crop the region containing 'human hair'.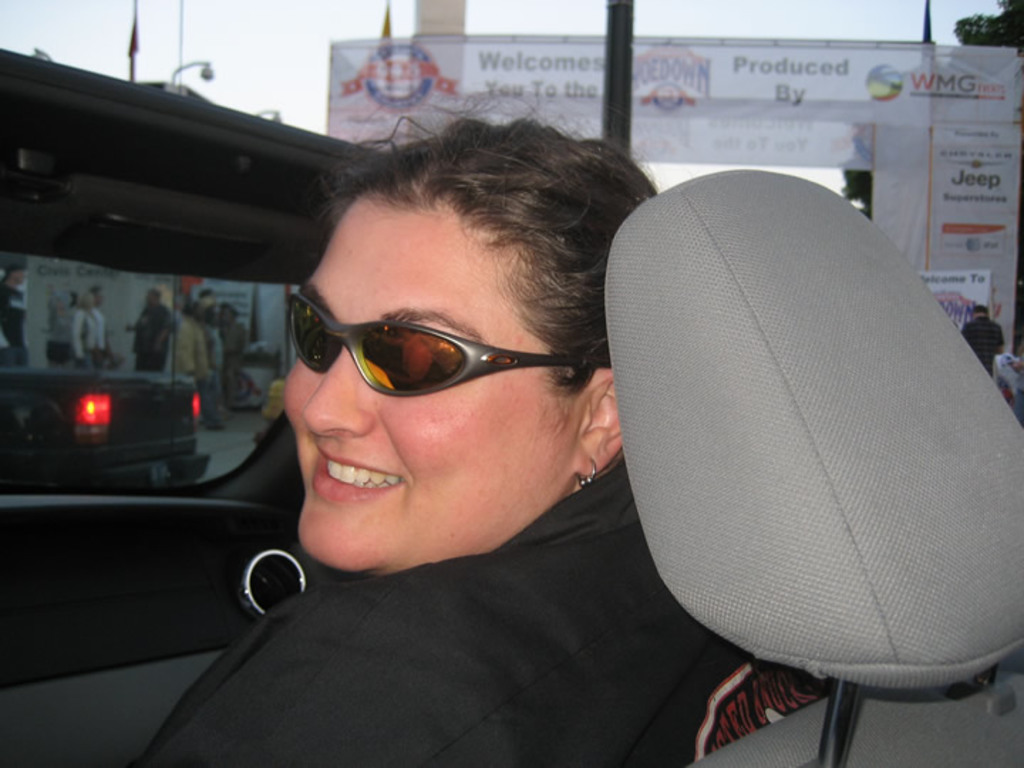
Crop region: 304:84:683:404.
